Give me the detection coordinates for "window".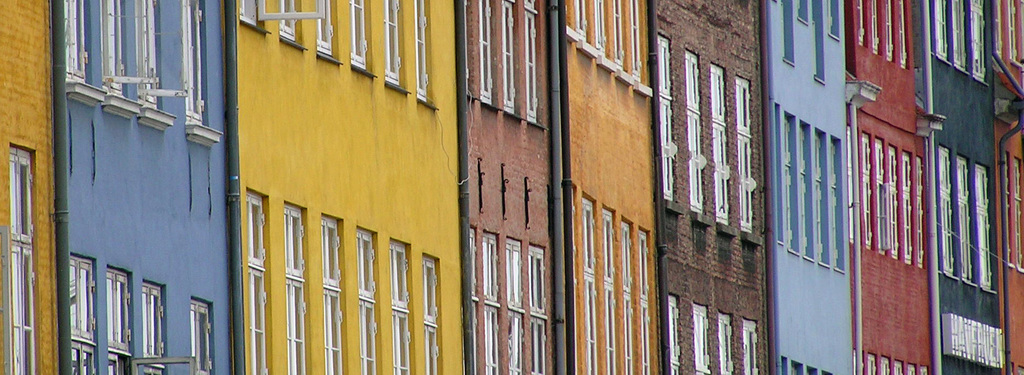
BBox(423, 256, 438, 374).
